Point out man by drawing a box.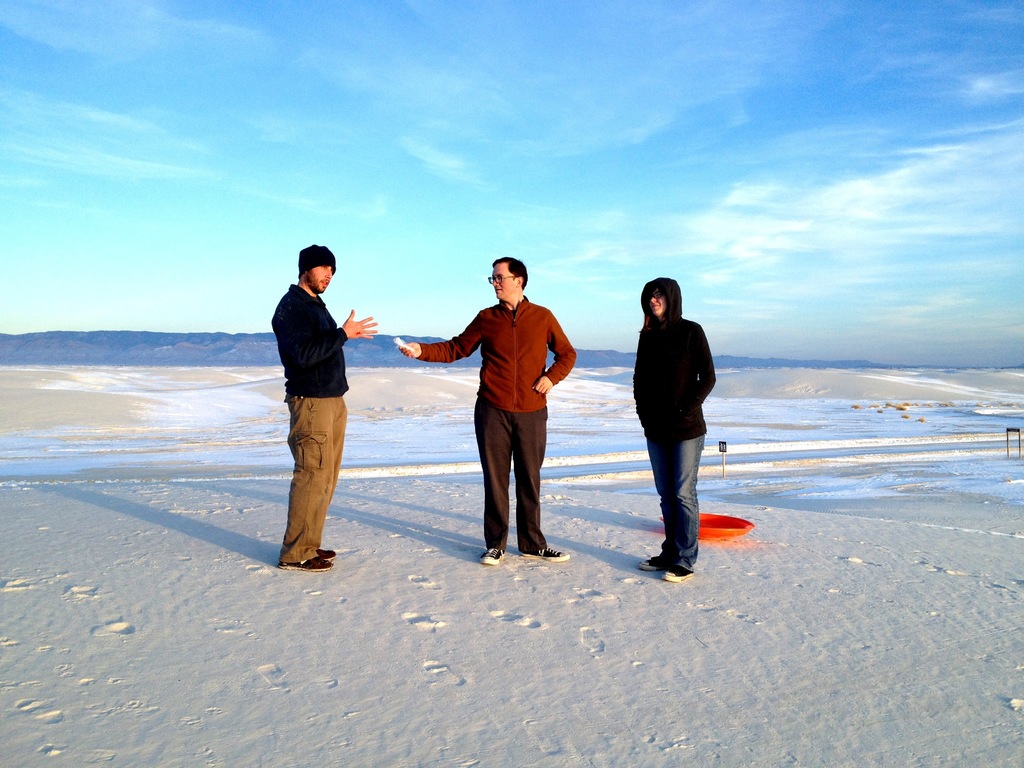
406:259:573:572.
